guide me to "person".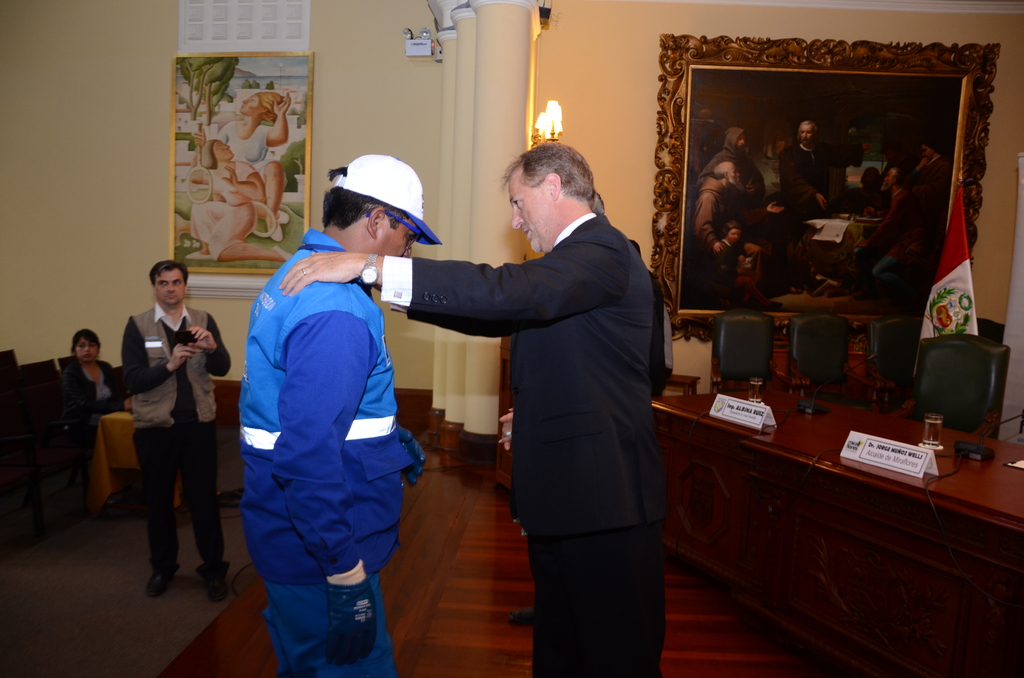
Guidance: locate(240, 154, 440, 677).
